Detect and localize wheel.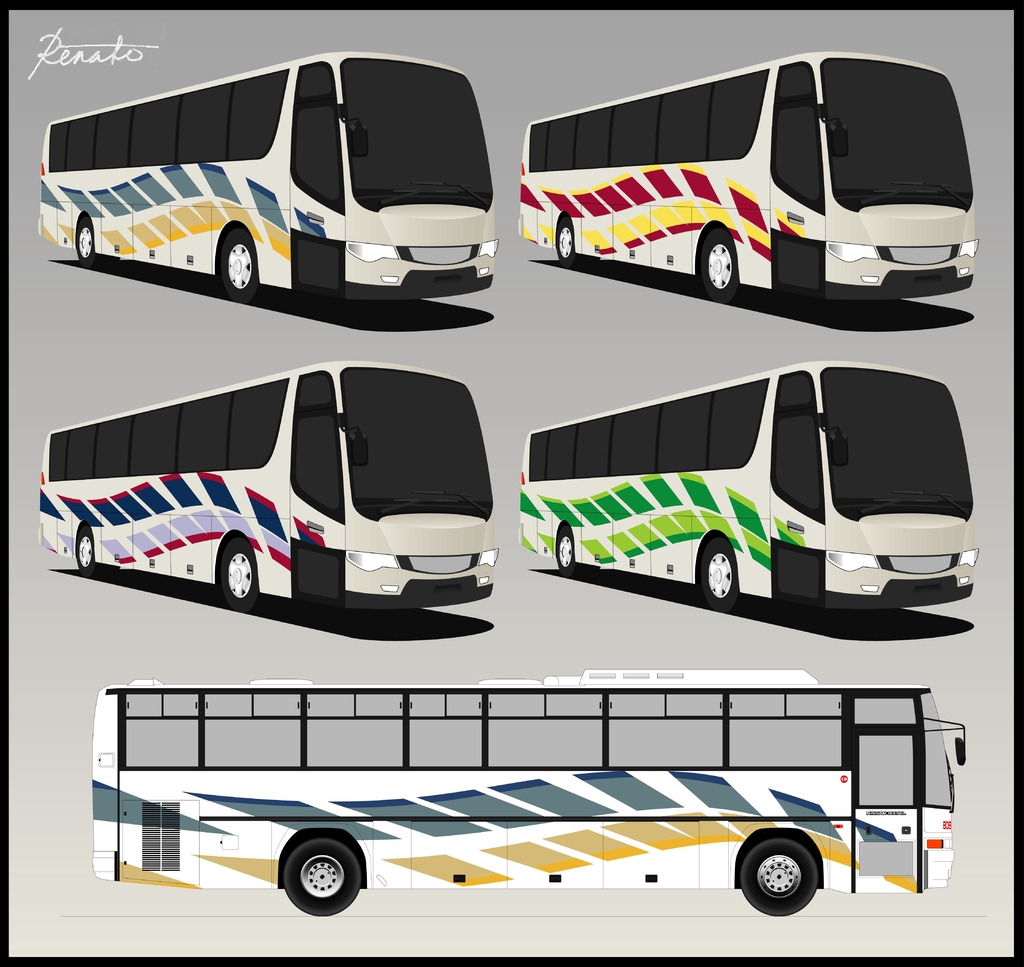
Localized at crop(552, 208, 576, 271).
